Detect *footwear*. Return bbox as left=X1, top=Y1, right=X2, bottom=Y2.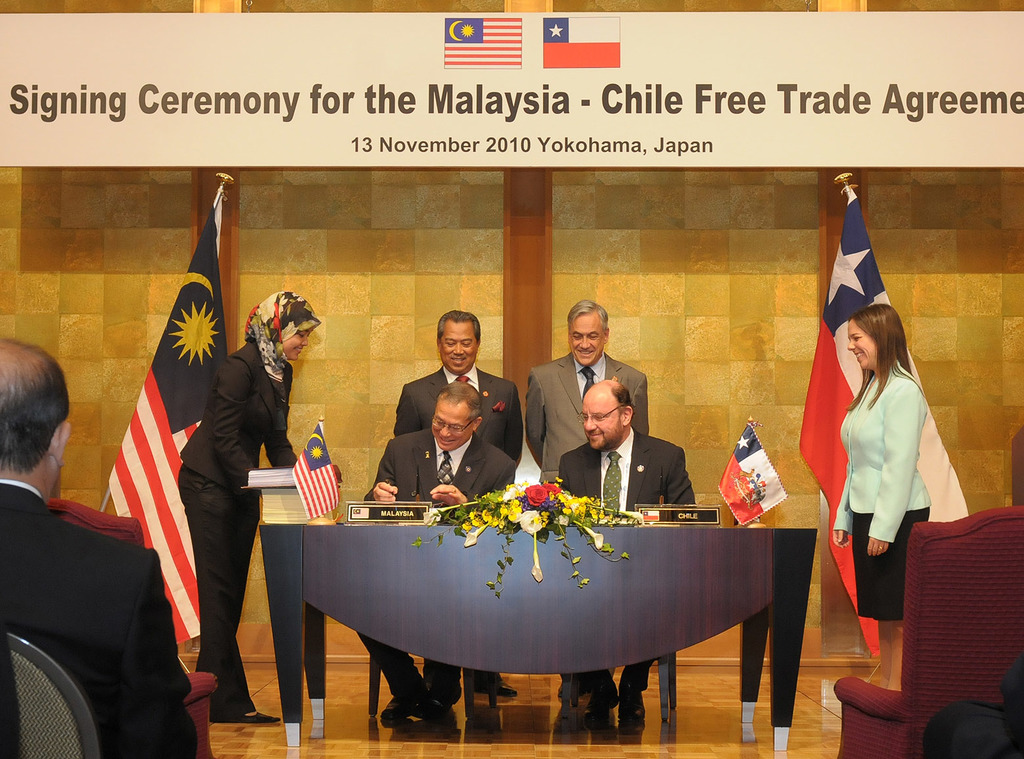
left=472, top=675, right=525, bottom=699.
